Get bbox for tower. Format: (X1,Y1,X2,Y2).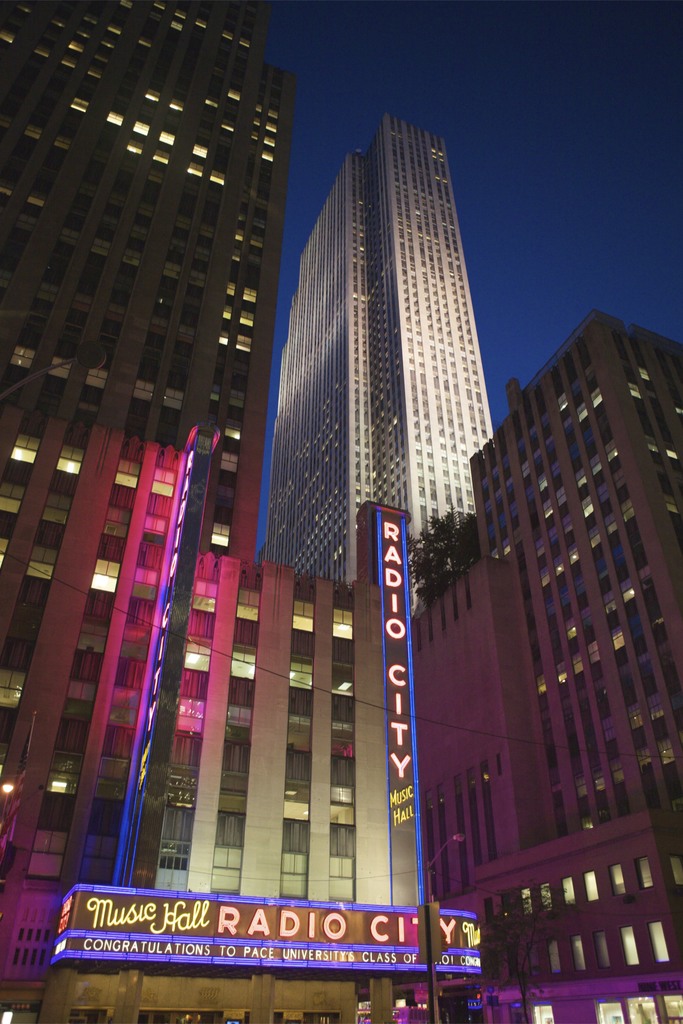
(0,0,299,993).
